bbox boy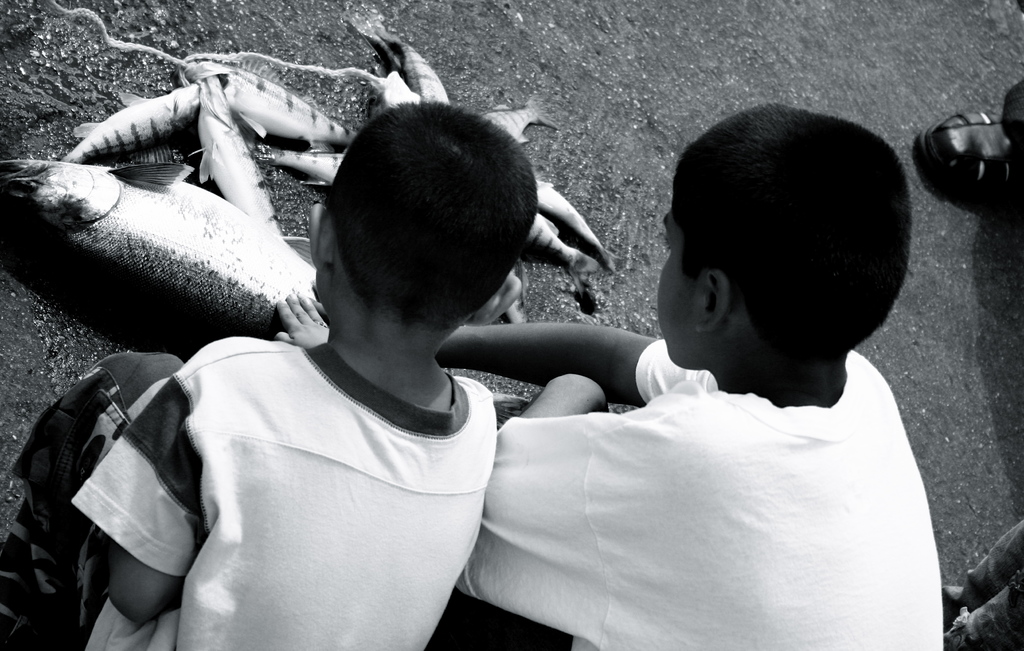
<box>421,104,907,629</box>
